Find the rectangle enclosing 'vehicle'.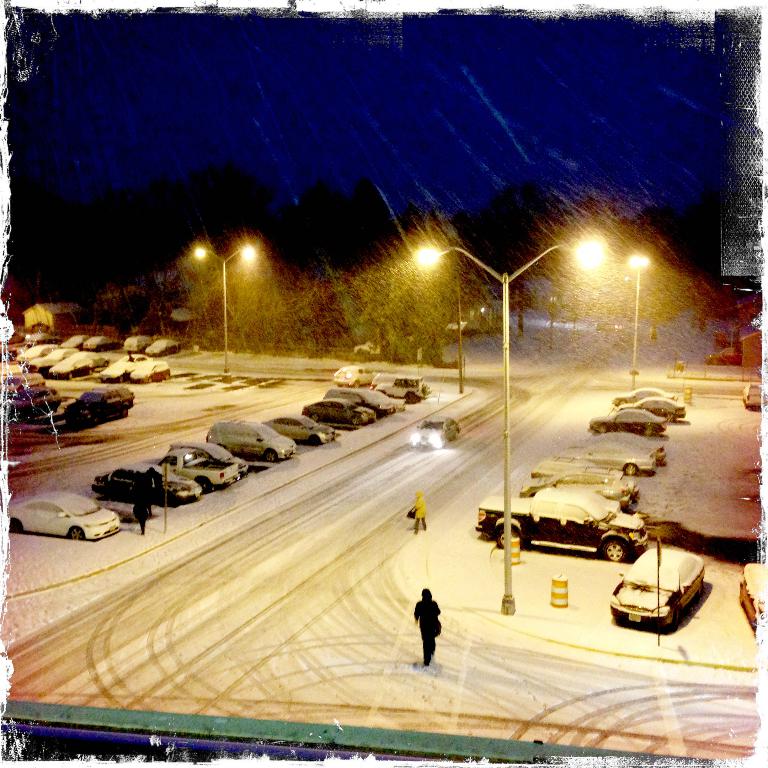
<box>0,370,49,398</box>.
